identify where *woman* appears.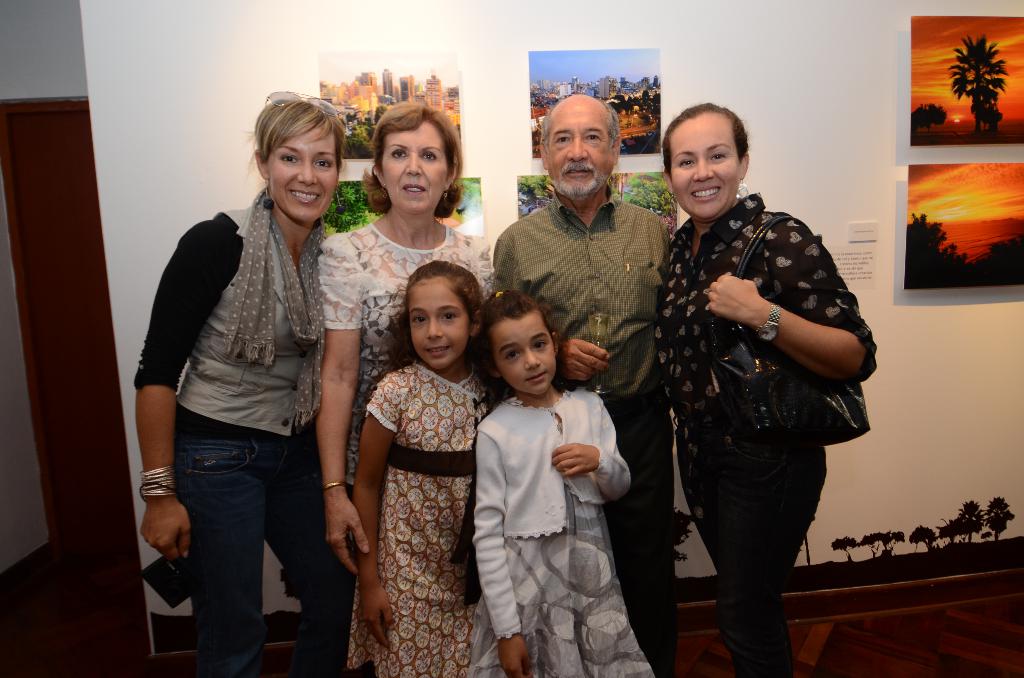
Appears at detection(315, 94, 499, 576).
